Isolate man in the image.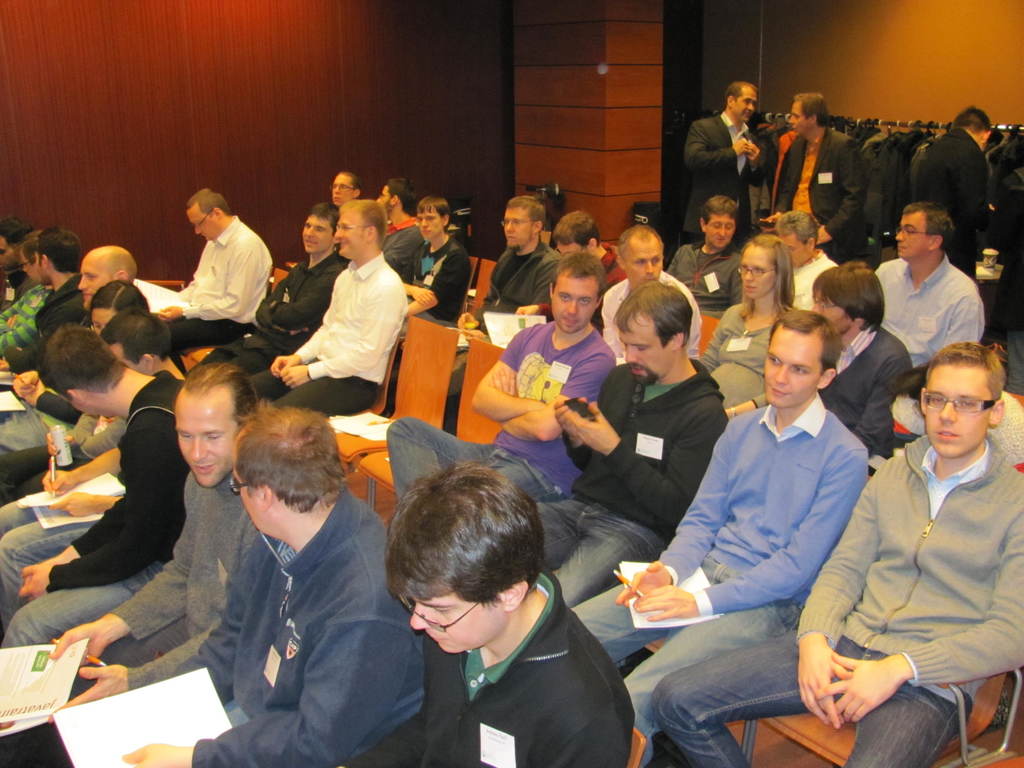
Isolated region: crop(0, 321, 187, 645).
